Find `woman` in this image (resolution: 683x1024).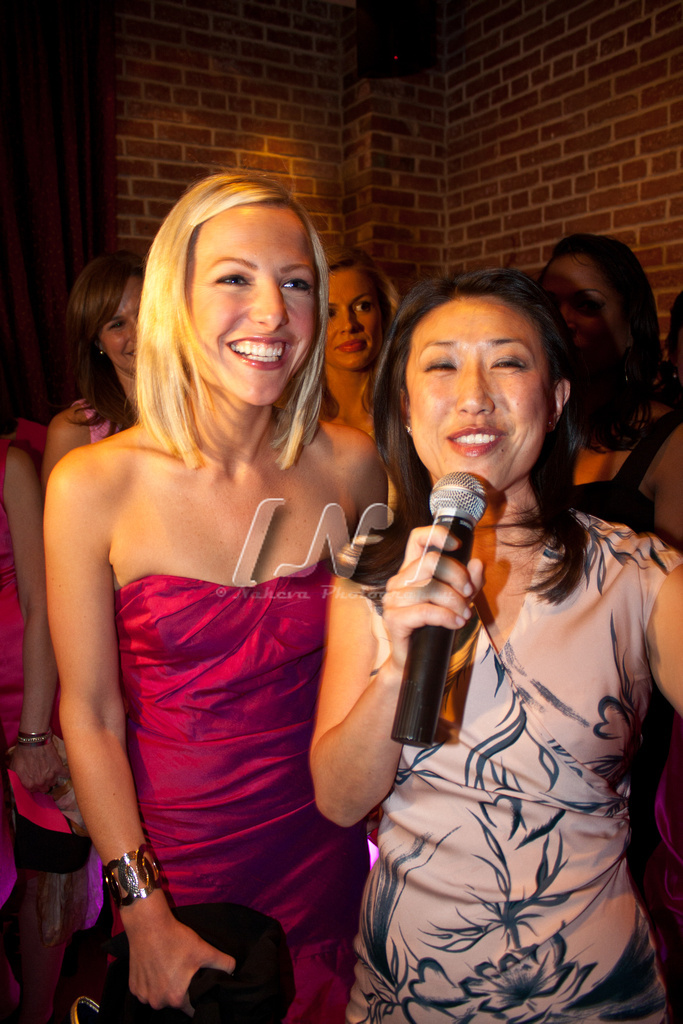
[36, 153, 432, 1019].
